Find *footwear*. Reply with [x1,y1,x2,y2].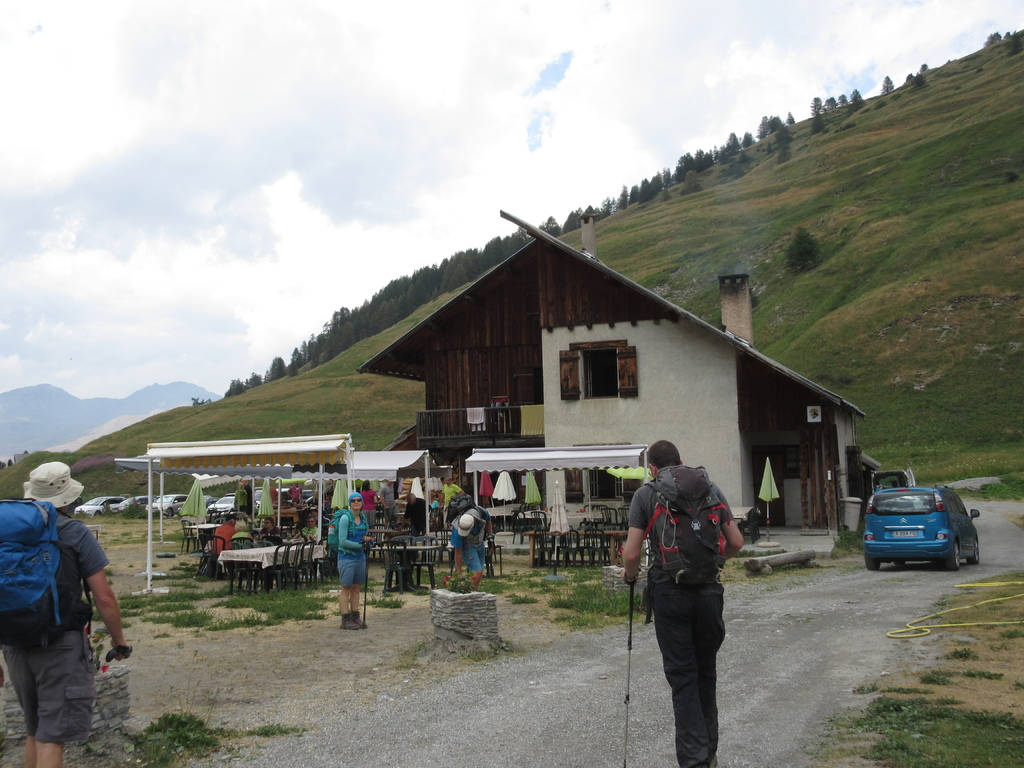
[352,614,367,630].
